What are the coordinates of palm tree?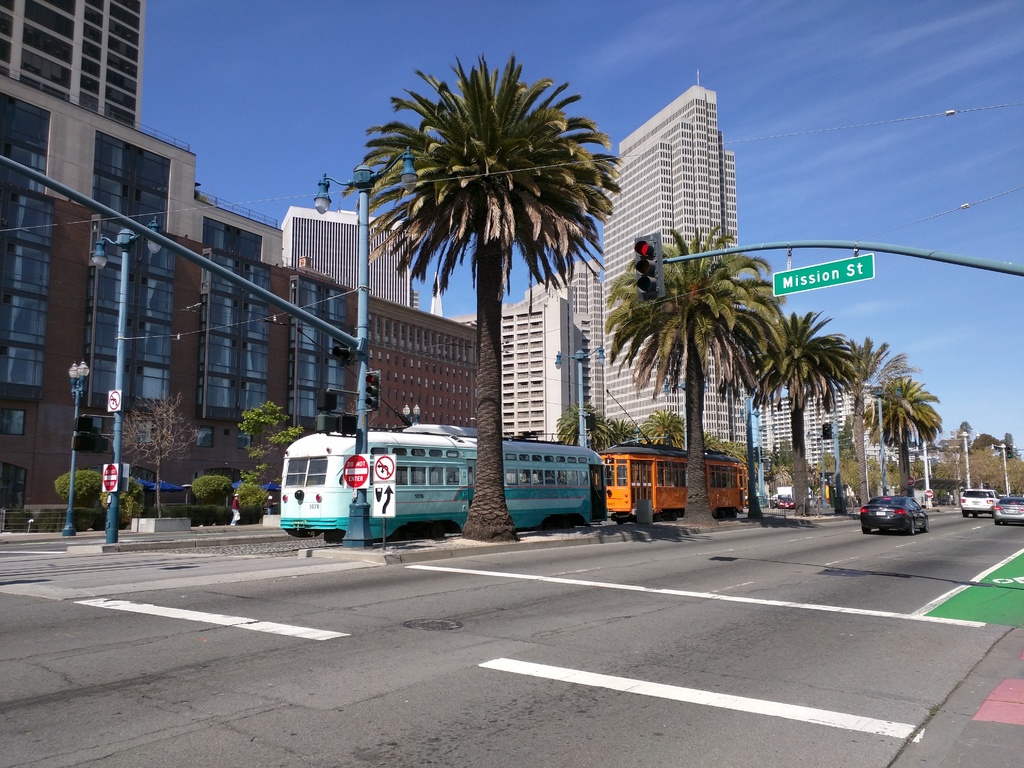
left=842, top=367, right=947, bottom=506.
